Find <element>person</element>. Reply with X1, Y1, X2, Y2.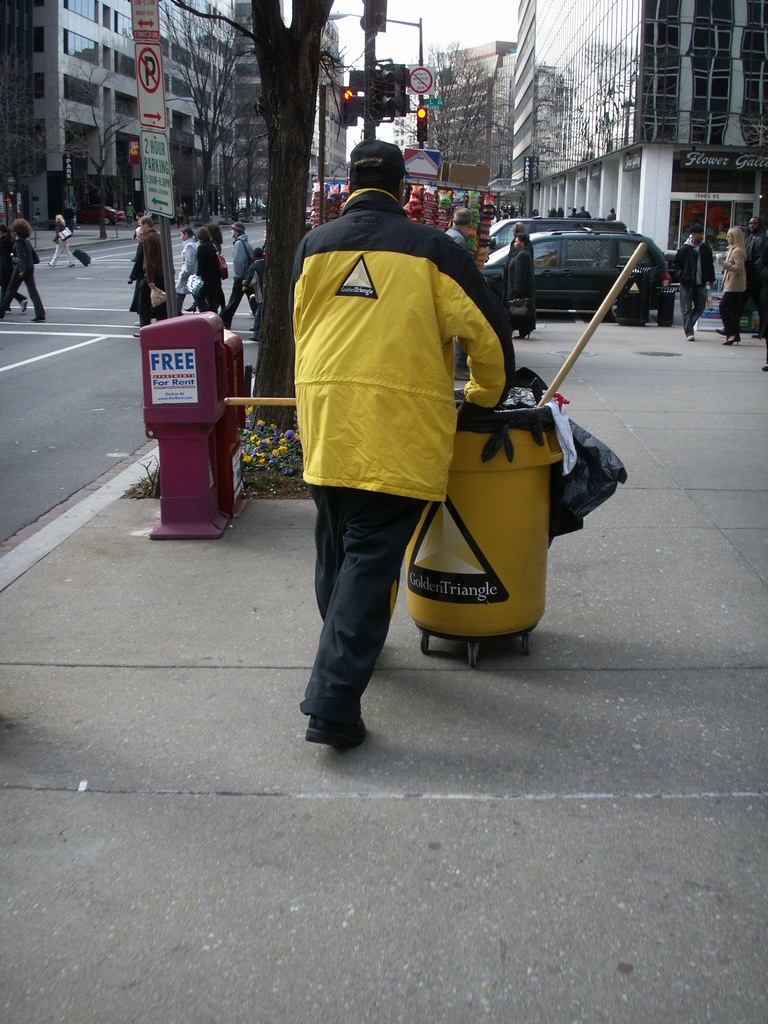
717, 226, 748, 348.
